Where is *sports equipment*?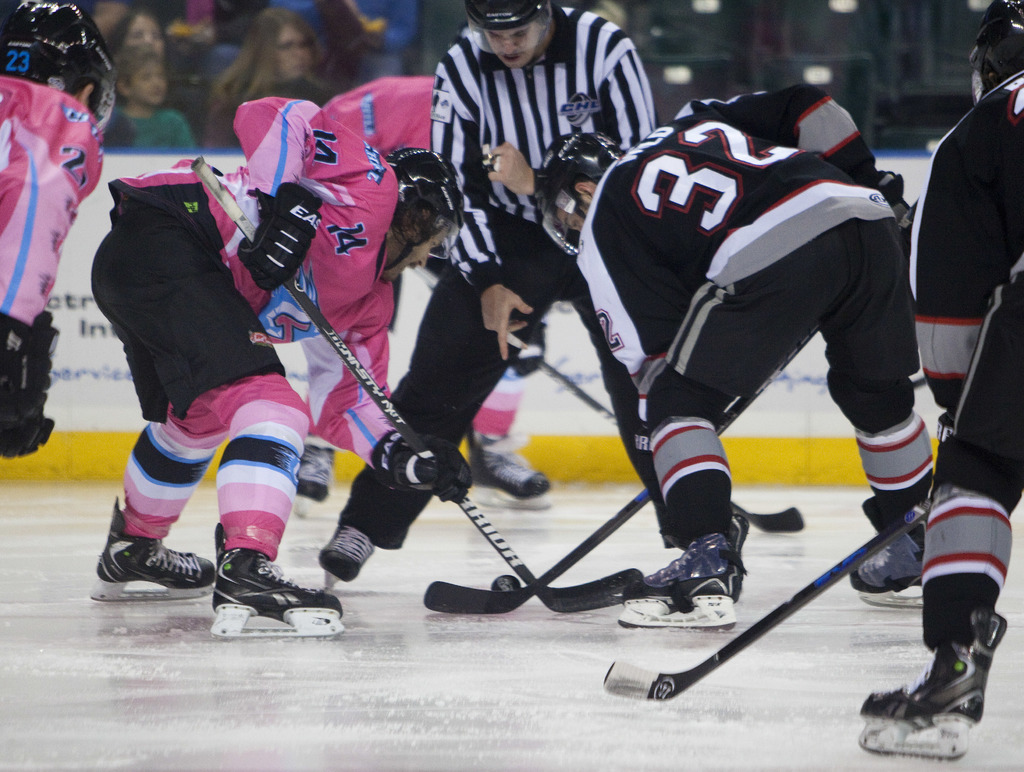
[left=494, top=575, right=519, bottom=595].
